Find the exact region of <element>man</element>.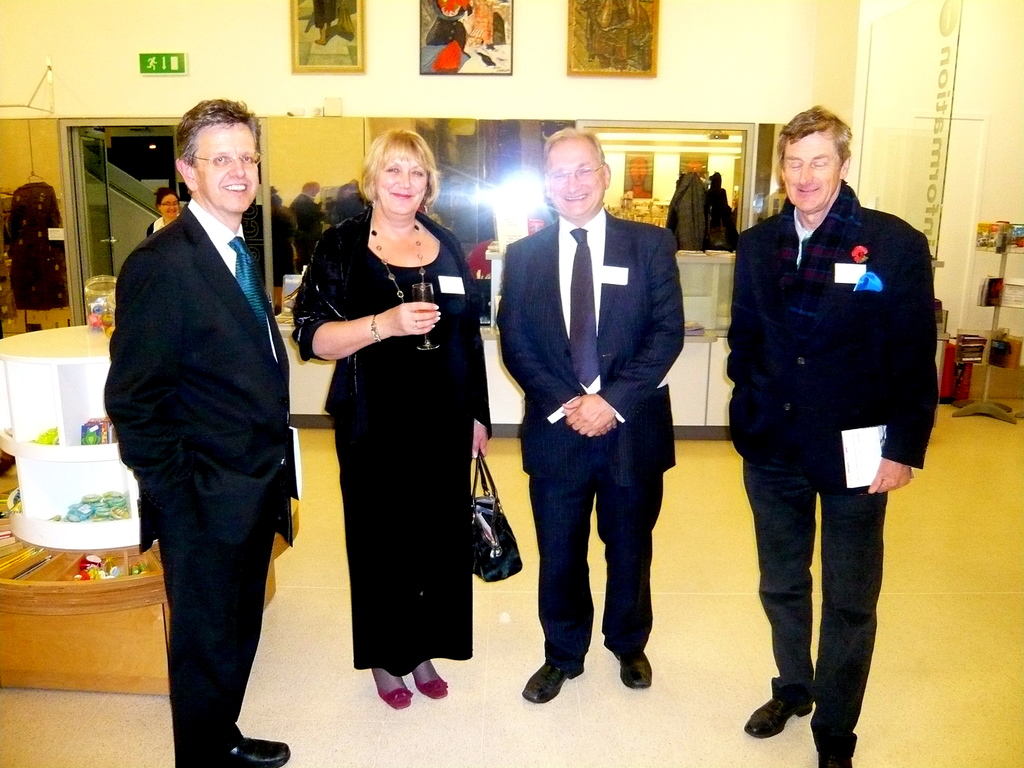
Exact region: 102:95:297:767.
